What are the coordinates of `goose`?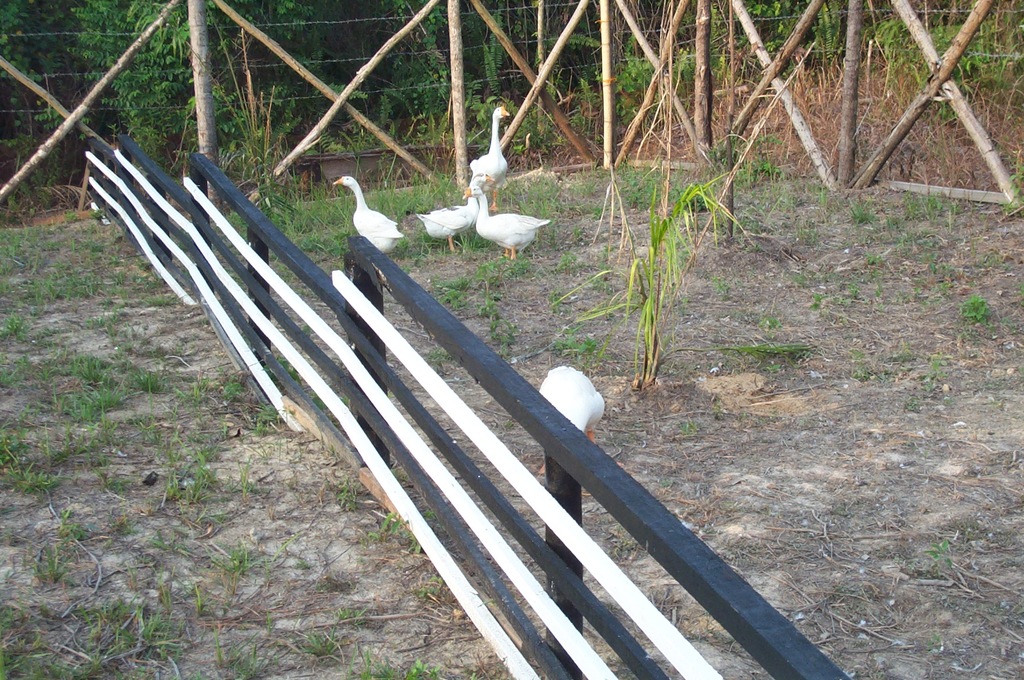
bbox(334, 177, 408, 260).
